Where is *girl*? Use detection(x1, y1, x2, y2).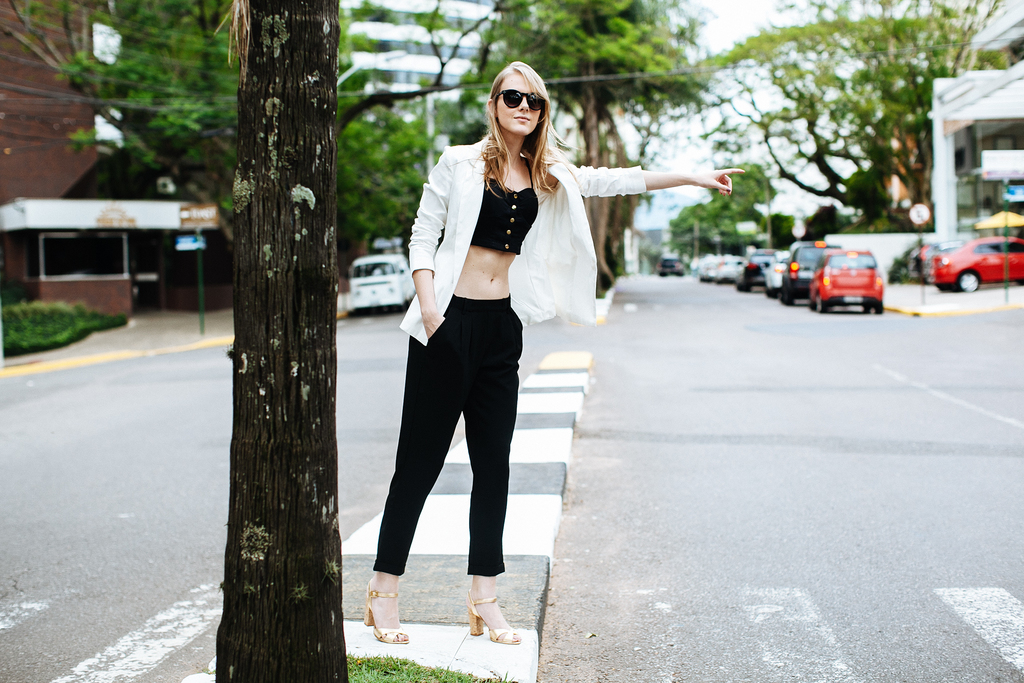
detection(362, 60, 748, 642).
